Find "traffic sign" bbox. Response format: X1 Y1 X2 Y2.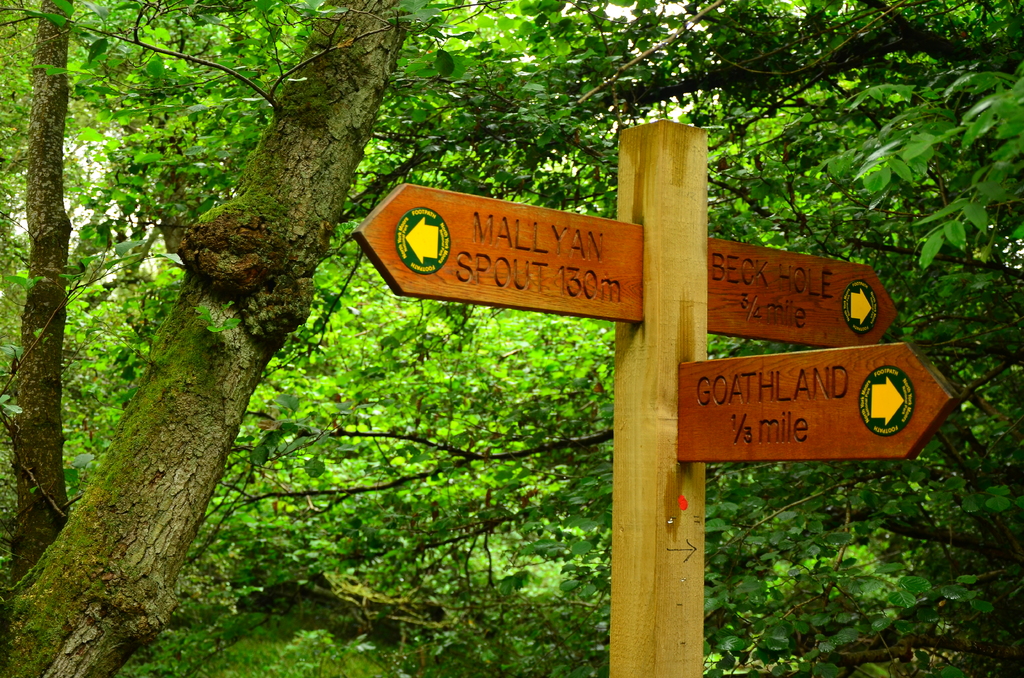
352 180 643 330.
